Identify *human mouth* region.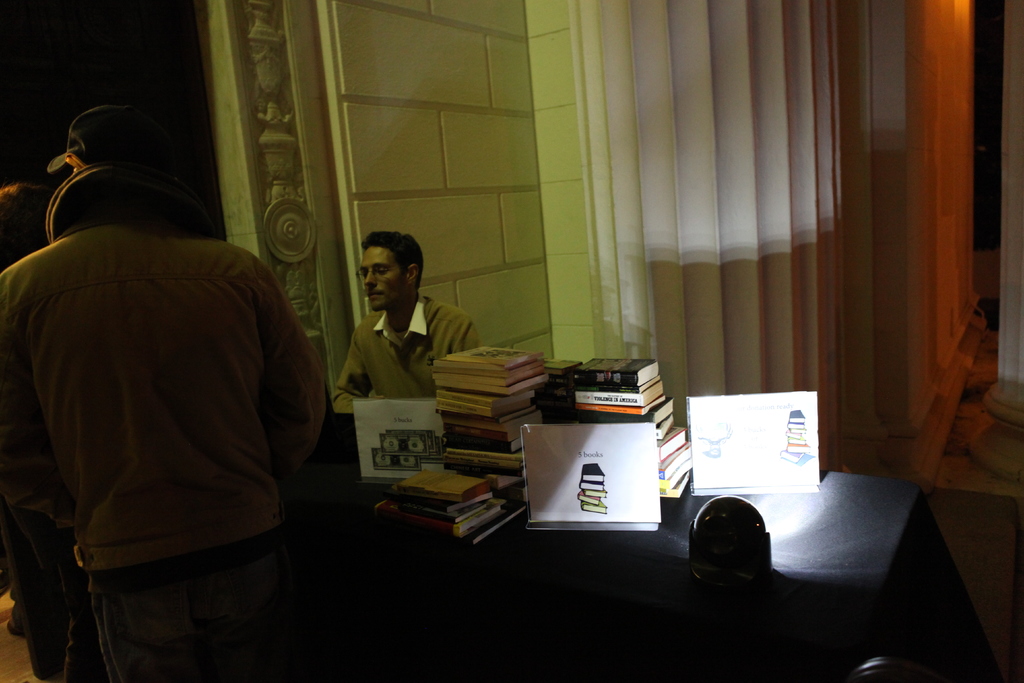
Region: [370, 291, 381, 297].
